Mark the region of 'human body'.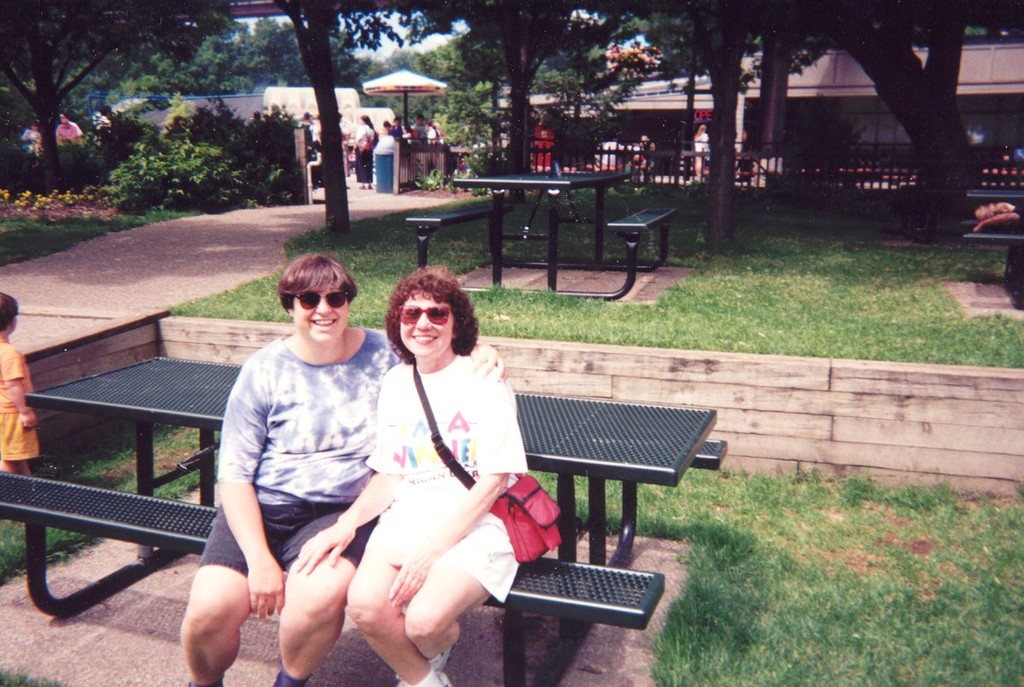
Region: detection(0, 339, 36, 486).
